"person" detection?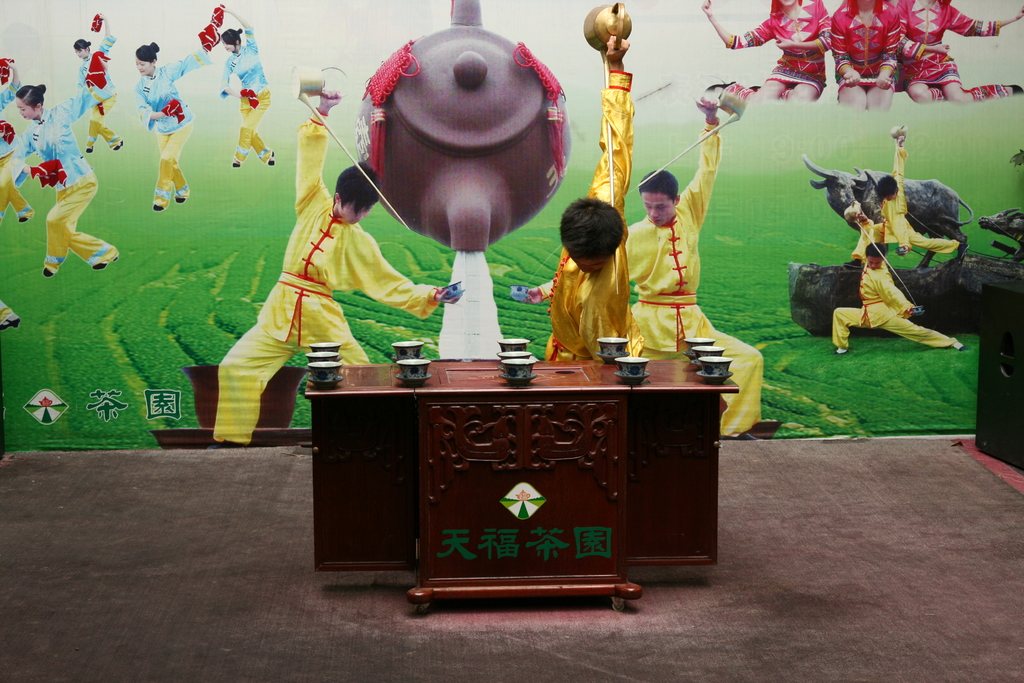
872 137 968 258
